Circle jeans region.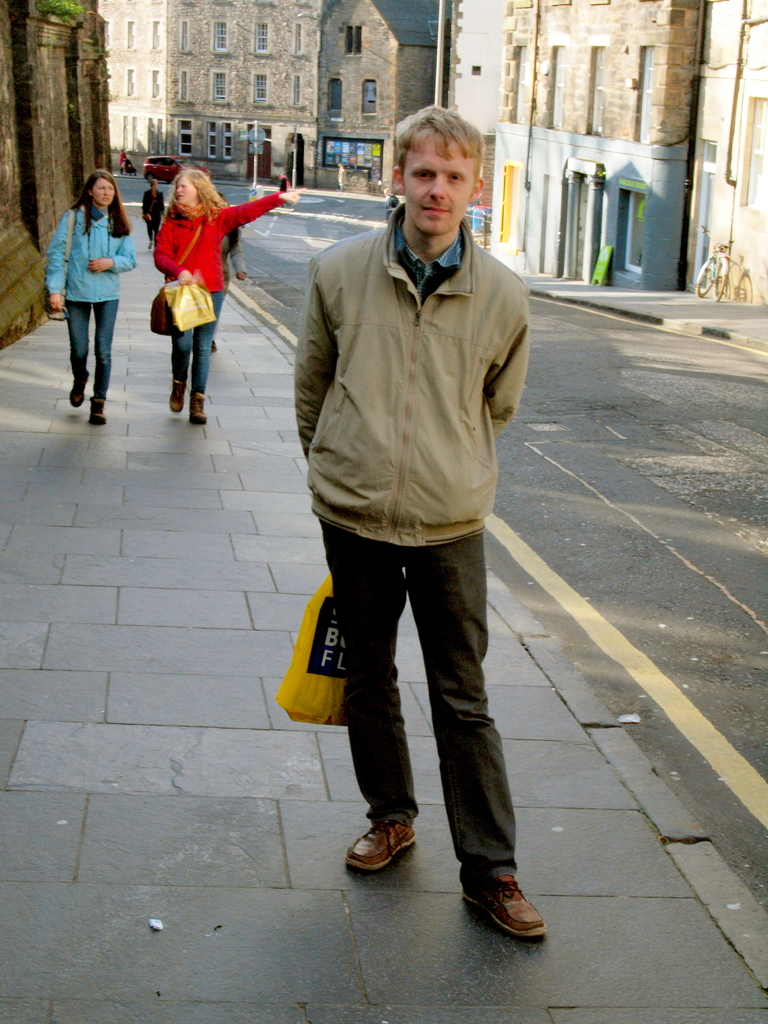
Region: select_region(63, 304, 120, 398).
